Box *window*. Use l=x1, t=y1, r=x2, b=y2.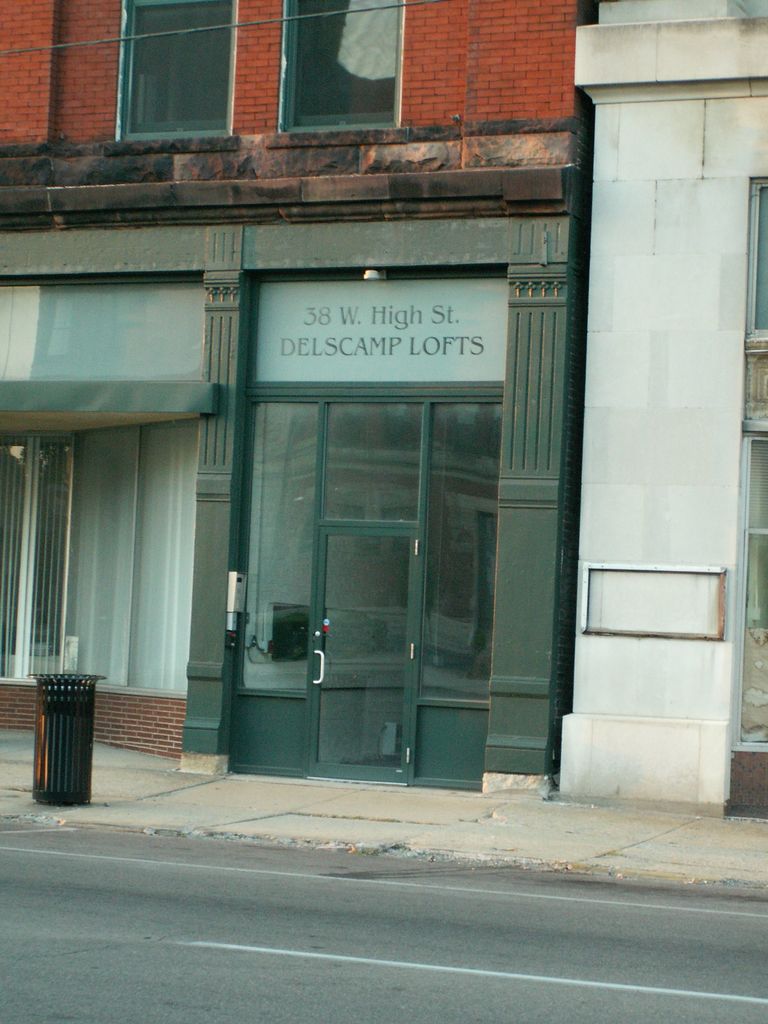
l=118, t=0, r=244, b=141.
